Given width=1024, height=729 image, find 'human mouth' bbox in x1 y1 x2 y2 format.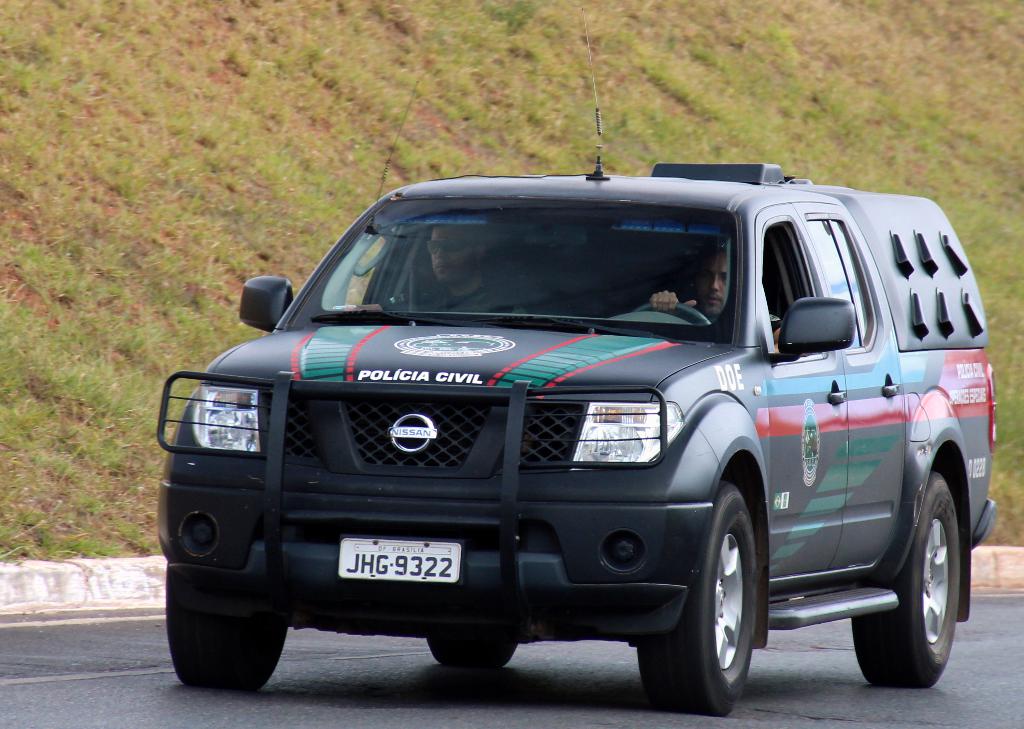
438 264 450 273.
